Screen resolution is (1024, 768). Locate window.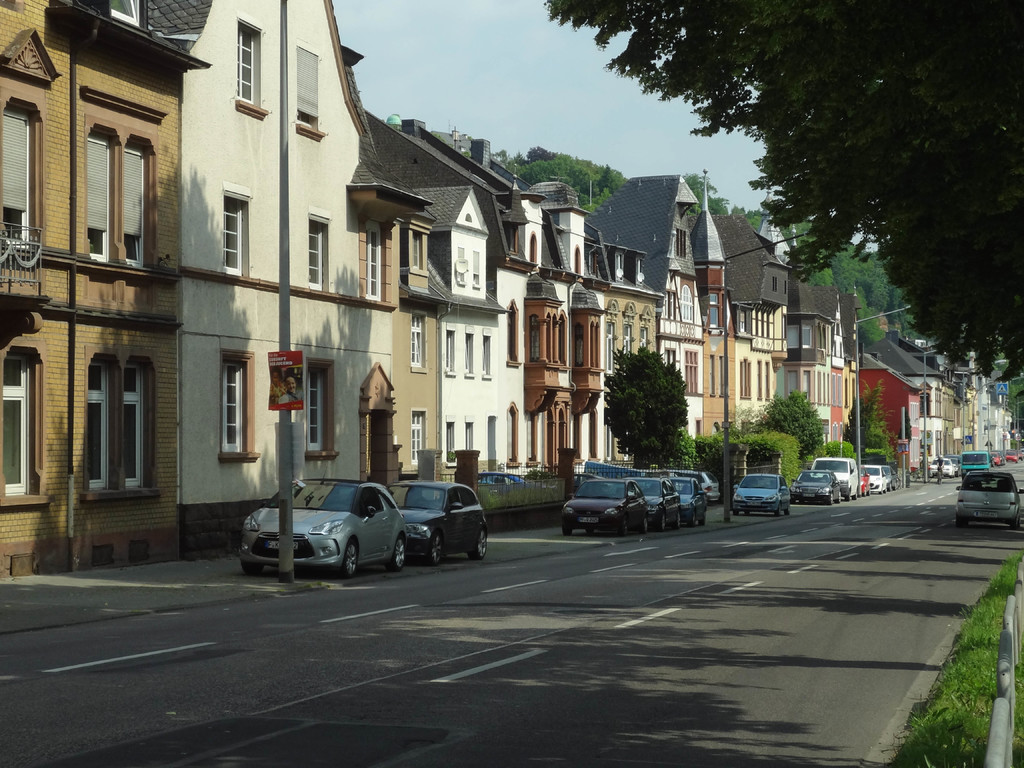
bbox=(680, 284, 694, 323).
